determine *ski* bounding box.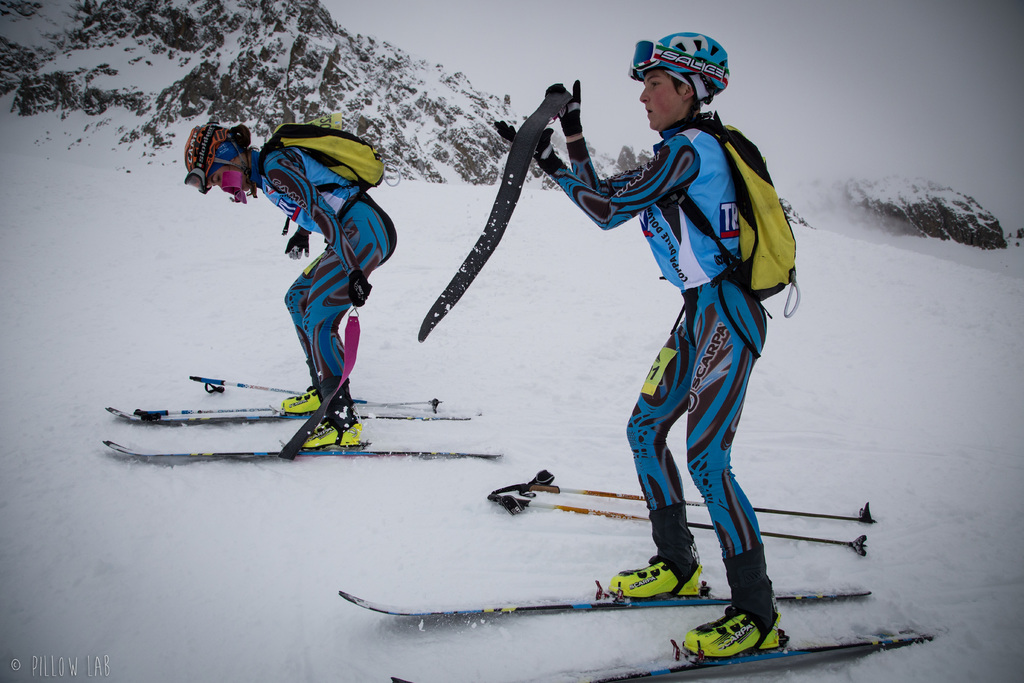
Determined: <box>105,400,488,416</box>.
